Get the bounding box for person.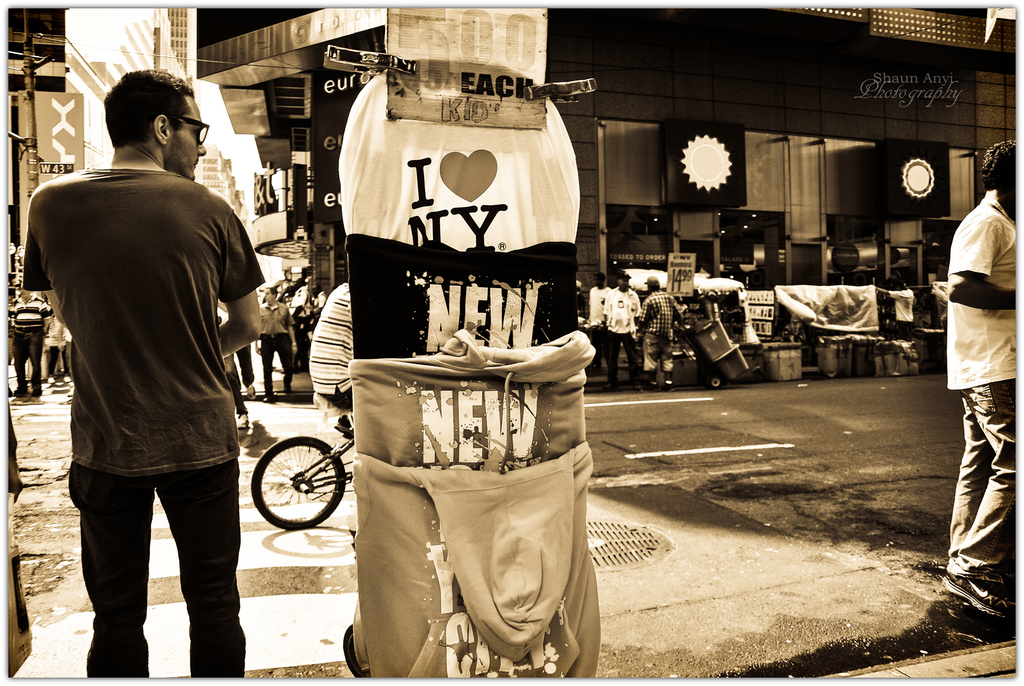
{"x1": 257, "y1": 285, "x2": 298, "y2": 404}.
